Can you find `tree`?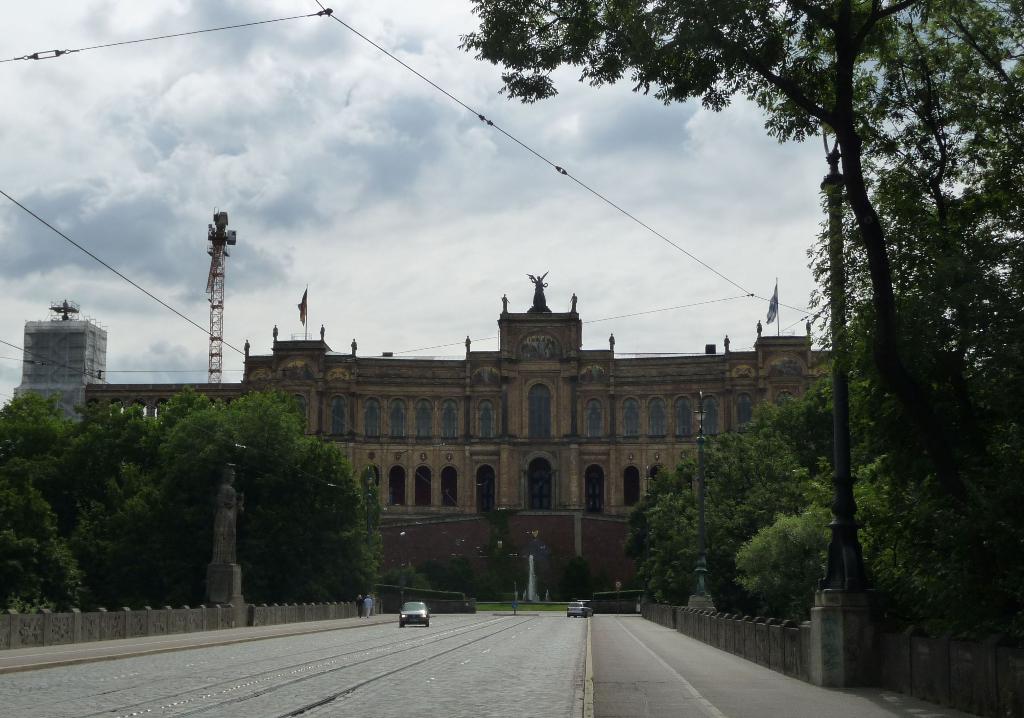
Yes, bounding box: bbox(52, 400, 140, 552).
